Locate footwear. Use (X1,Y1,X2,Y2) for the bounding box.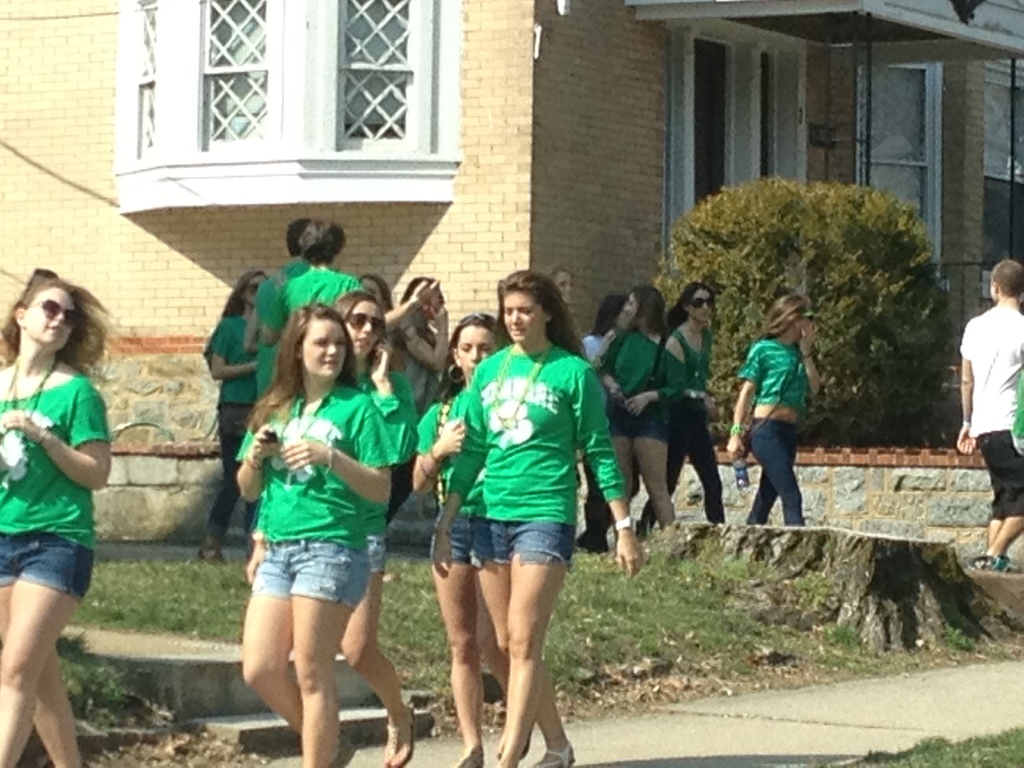
(385,707,417,767).
